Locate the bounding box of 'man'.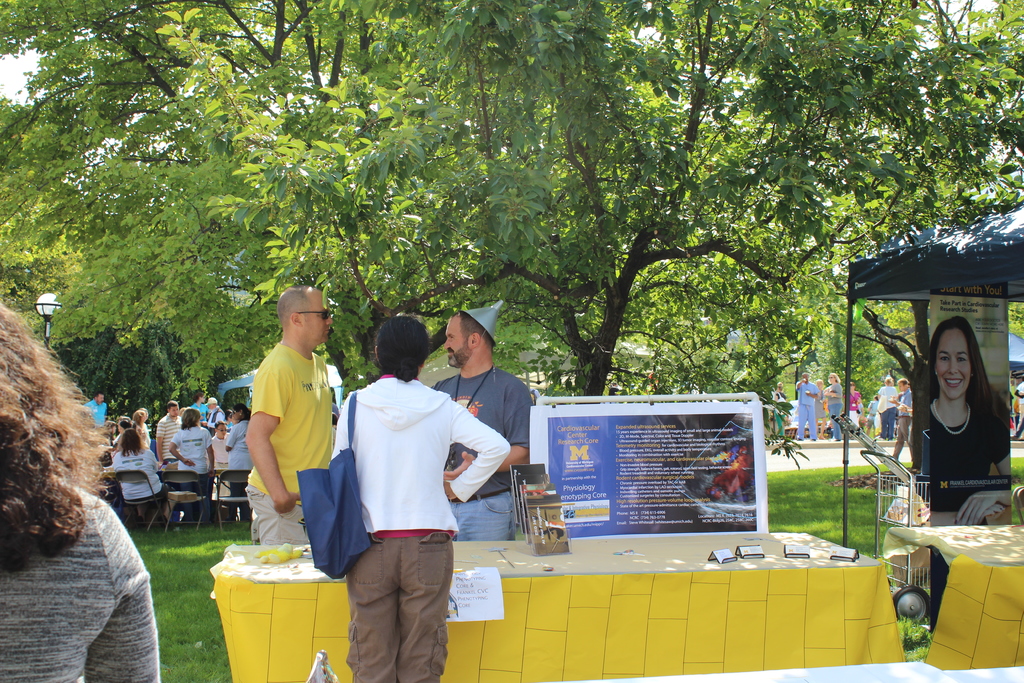
Bounding box: 893 378 911 457.
